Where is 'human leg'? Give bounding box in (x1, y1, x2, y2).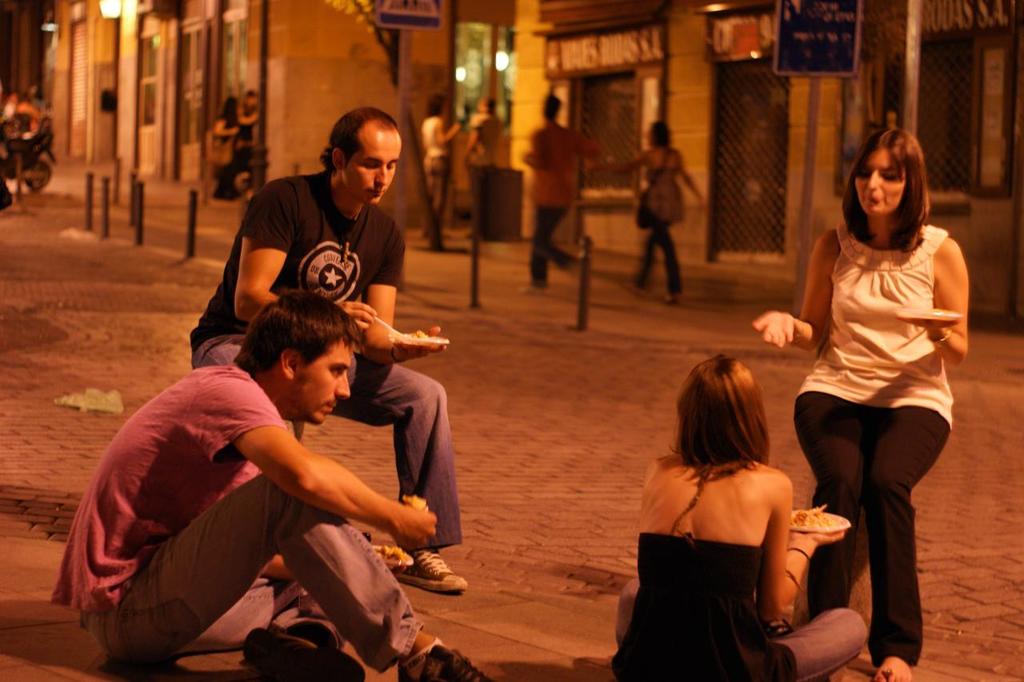
(766, 608, 867, 681).
